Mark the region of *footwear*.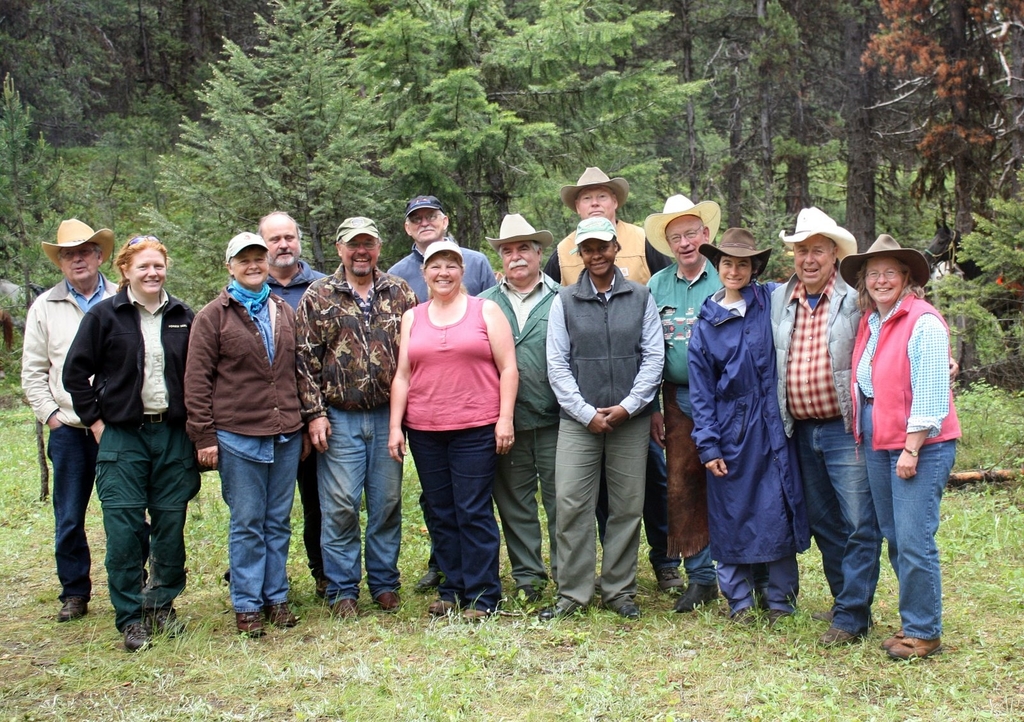
Region: bbox=[883, 630, 902, 649].
